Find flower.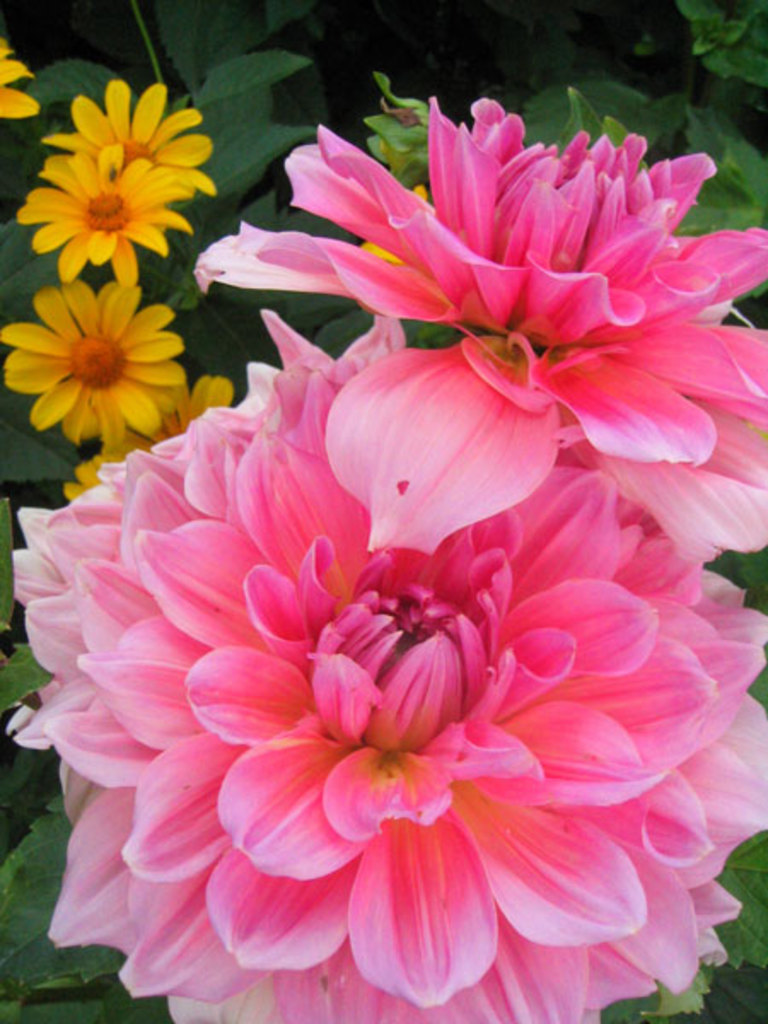
crop(15, 140, 176, 285).
